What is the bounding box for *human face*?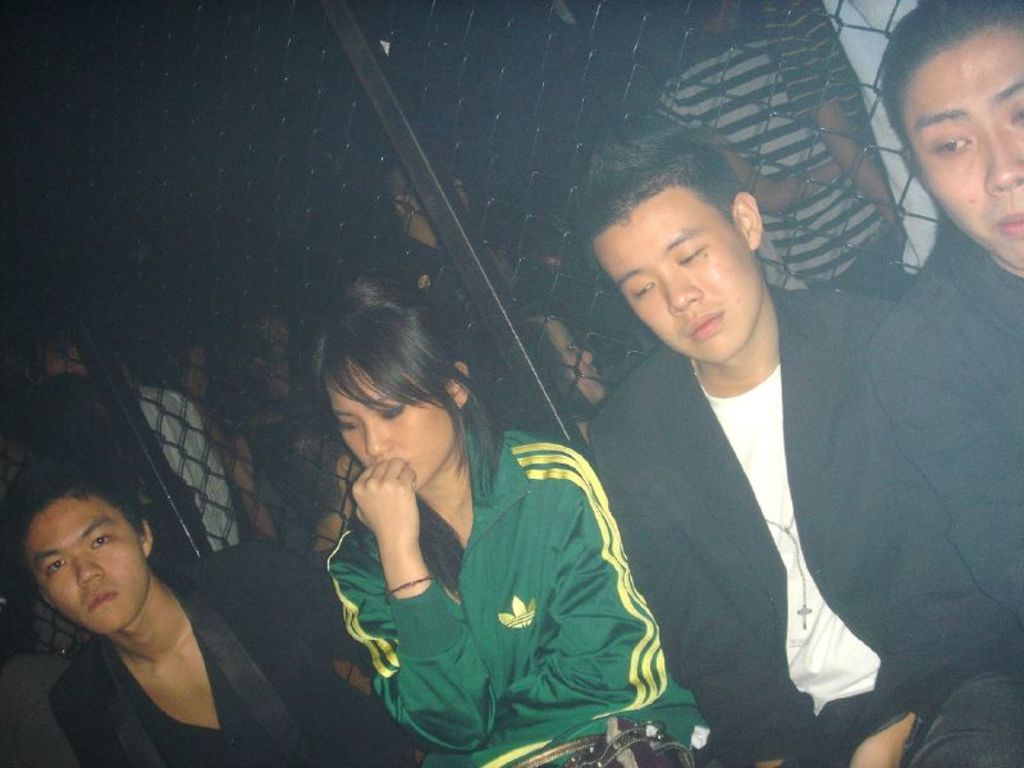
[40, 502, 150, 643].
